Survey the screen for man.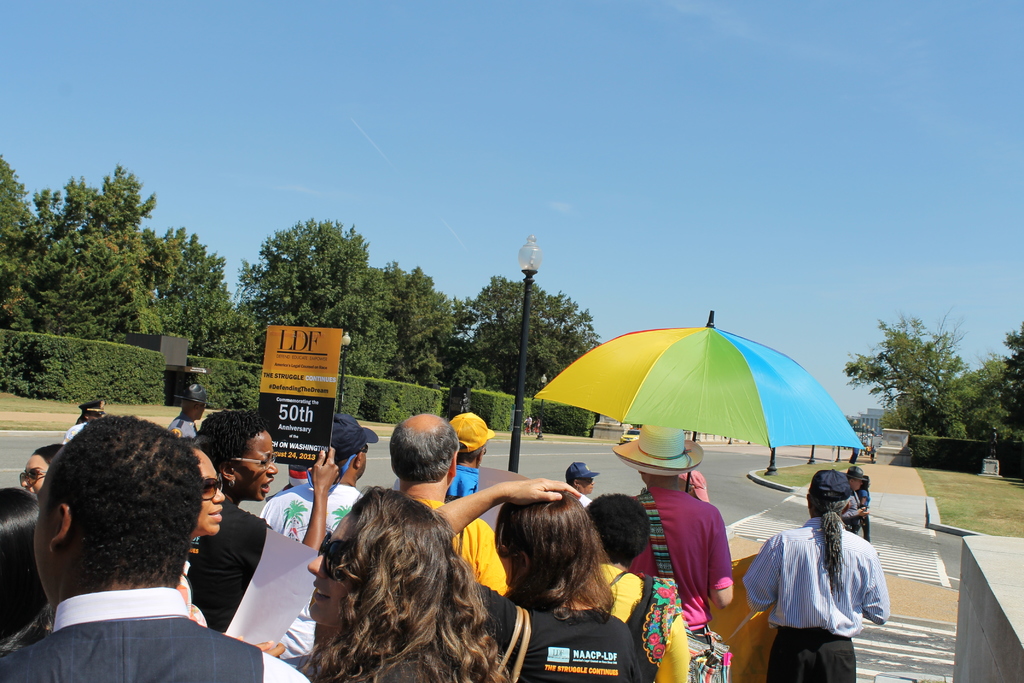
Survey found: rect(262, 413, 379, 542).
